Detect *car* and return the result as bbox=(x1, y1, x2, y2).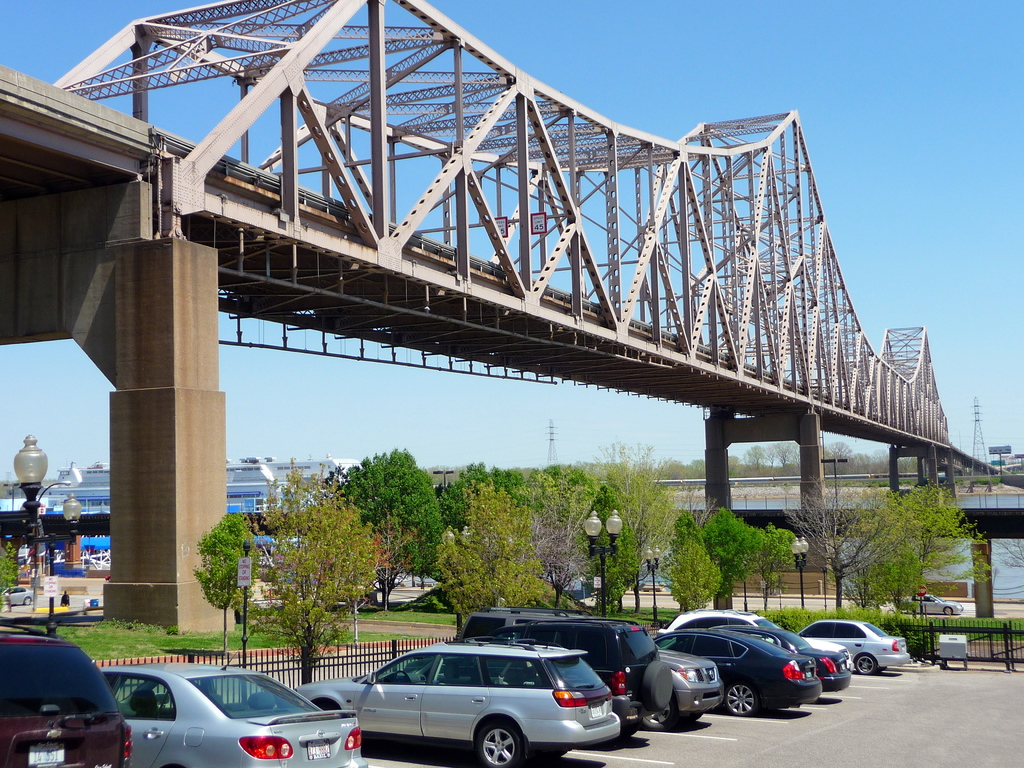
bbox=(0, 586, 33, 606).
